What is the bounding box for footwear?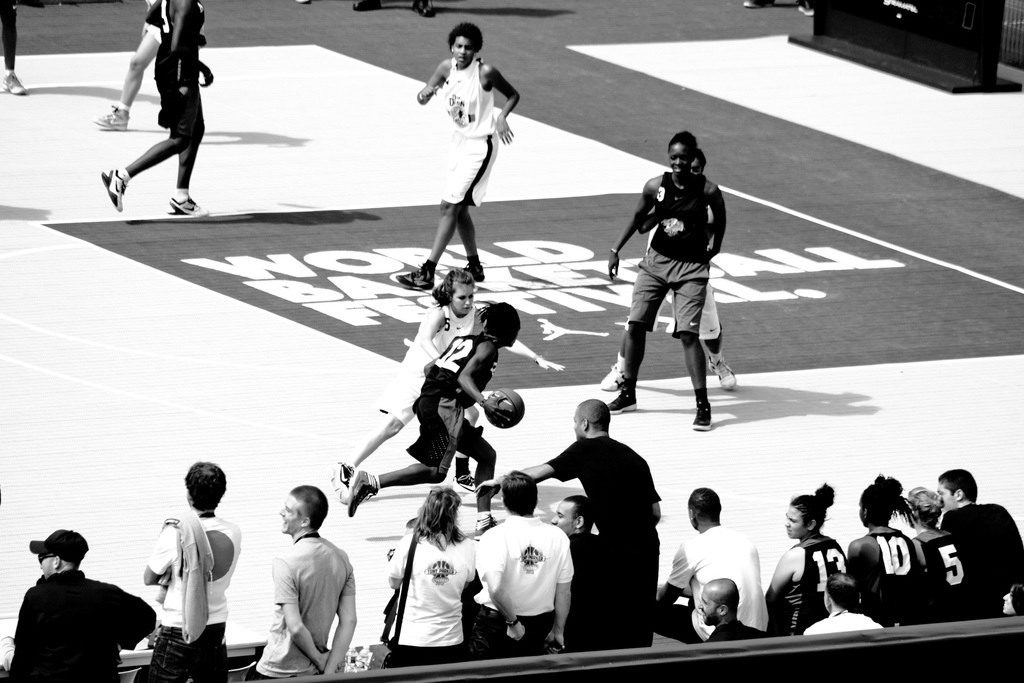
0 70 29 95.
